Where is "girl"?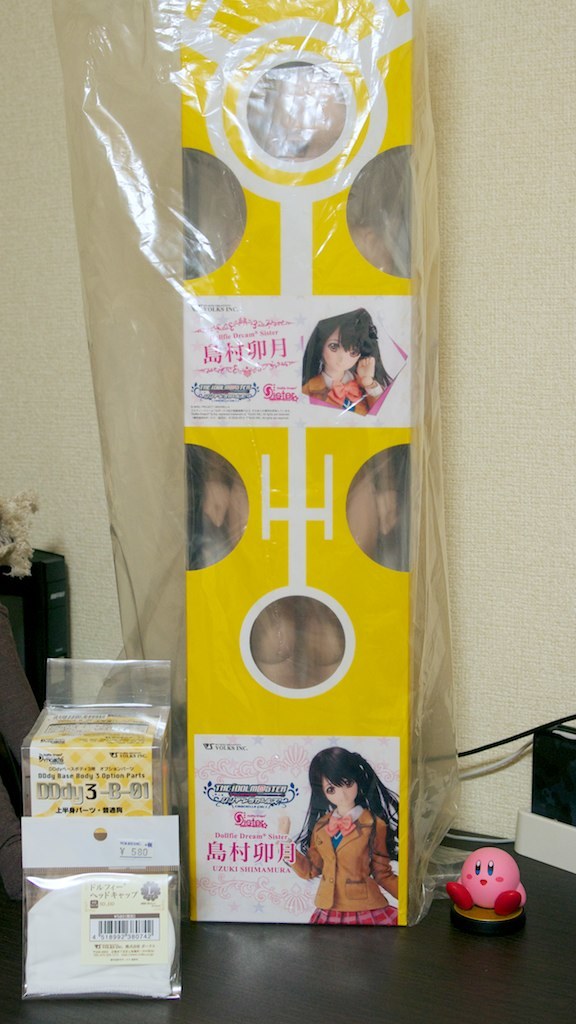
283,745,408,929.
